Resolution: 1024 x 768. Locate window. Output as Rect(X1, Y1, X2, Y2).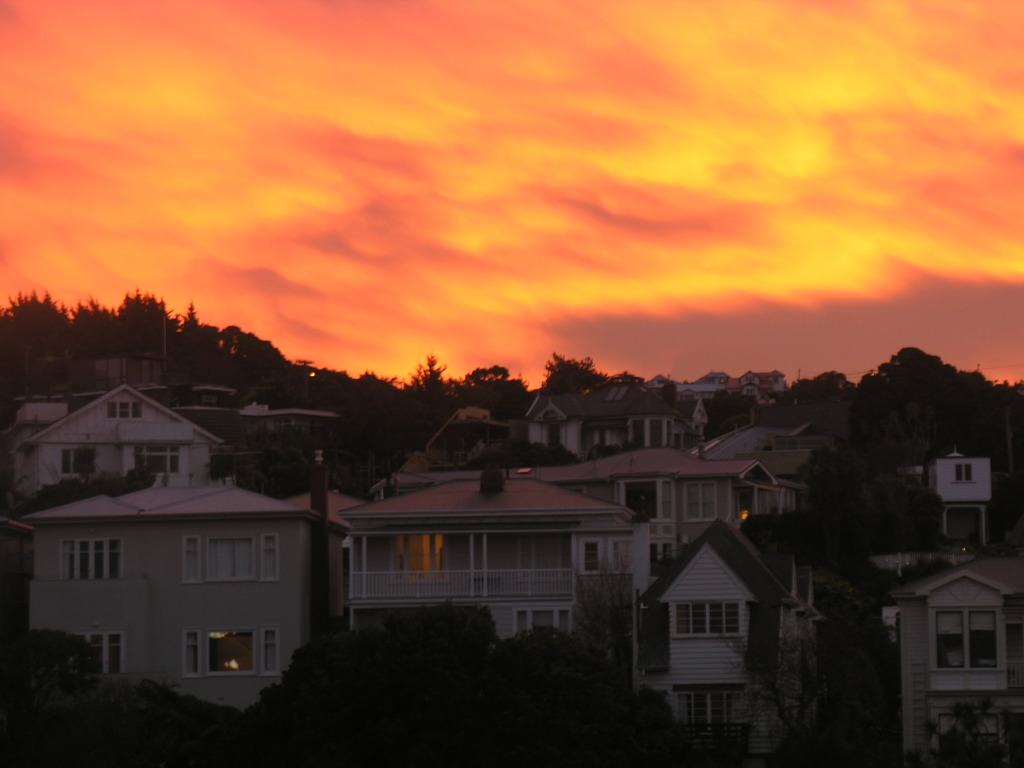
Rect(938, 610, 968, 669).
